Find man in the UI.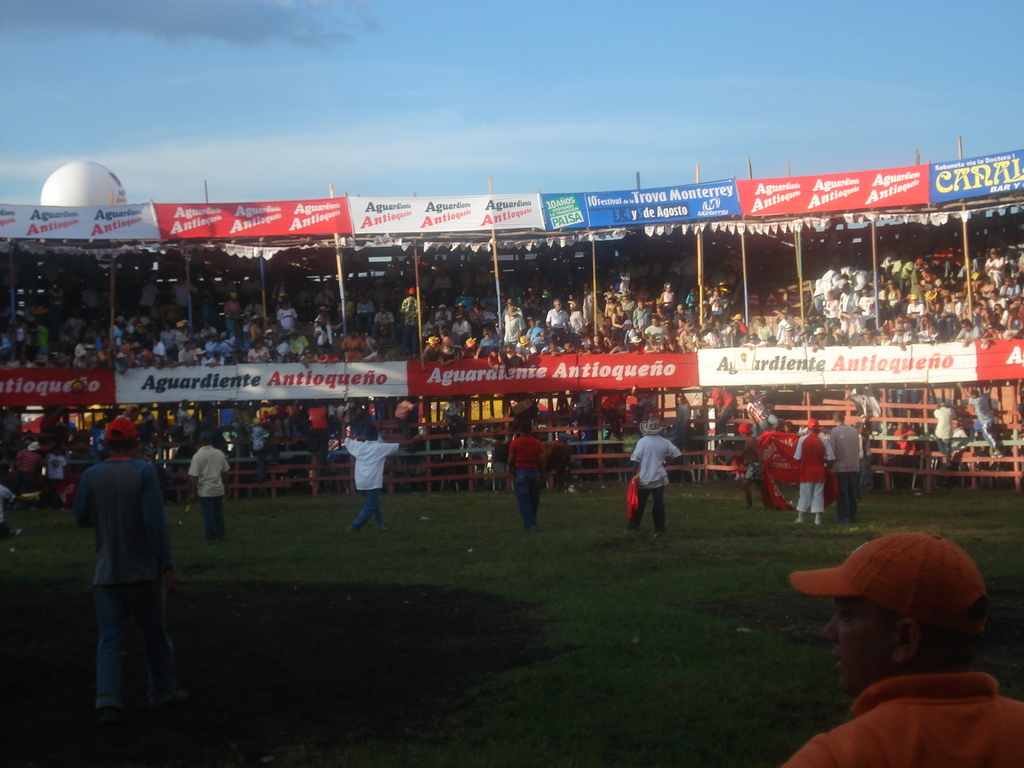
UI element at x1=896 y1=424 x2=924 y2=463.
